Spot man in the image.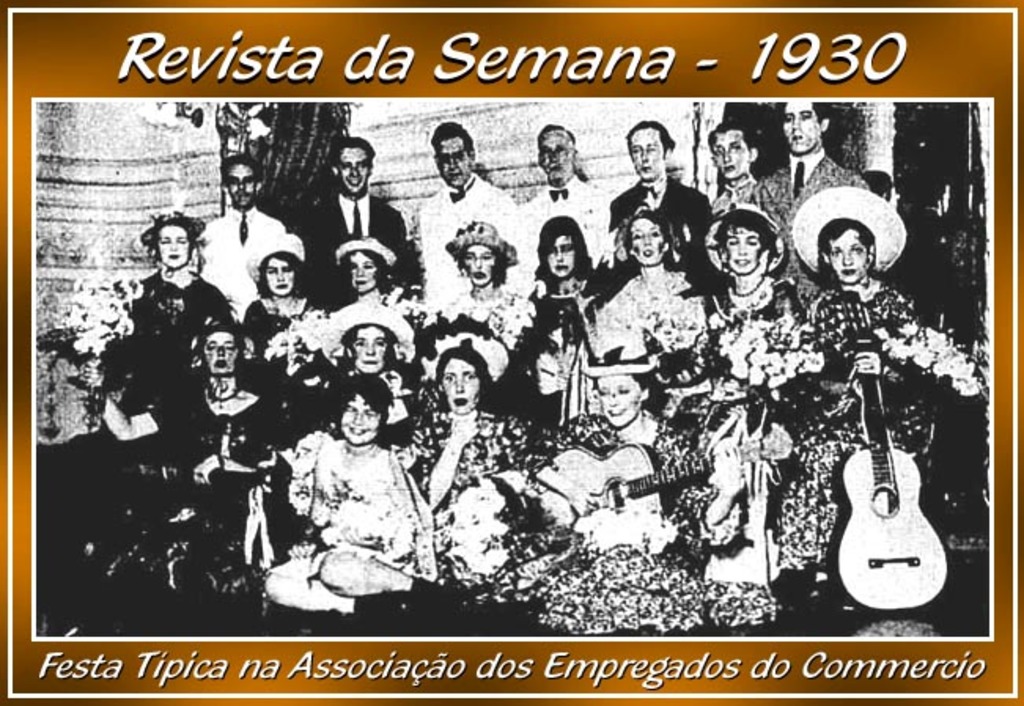
man found at select_region(417, 124, 519, 310).
